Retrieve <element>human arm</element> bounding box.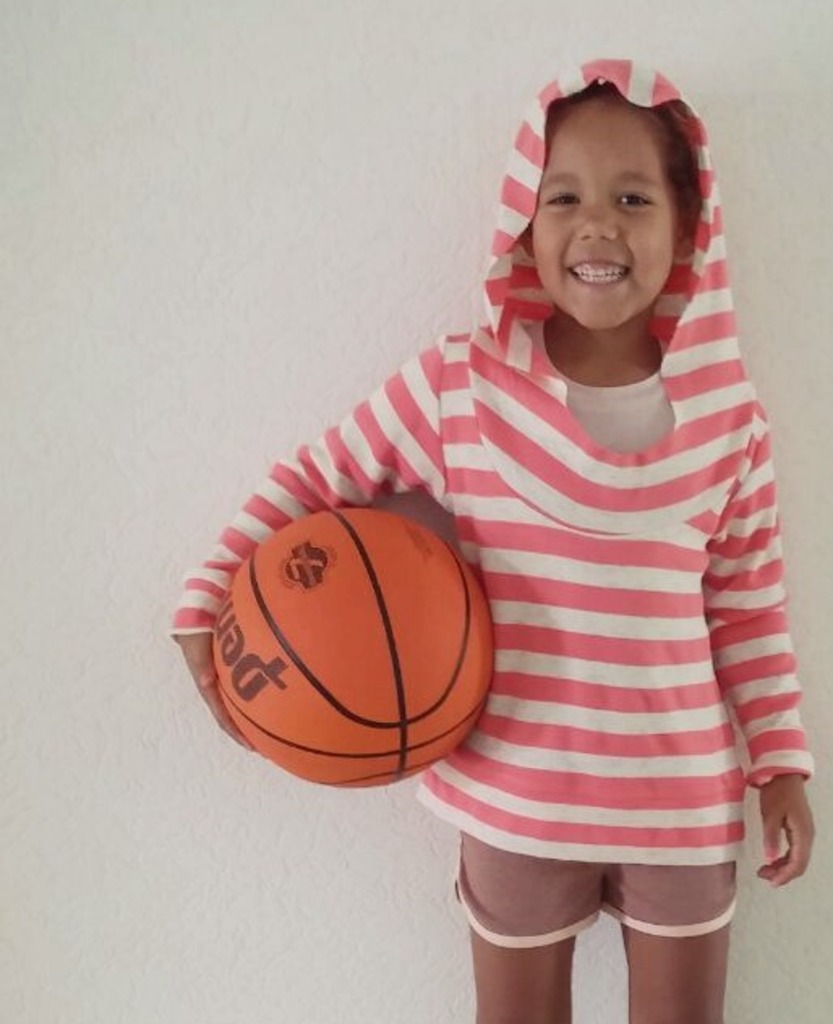
Bounding box: l=710, t=413, r=810, b=888.
